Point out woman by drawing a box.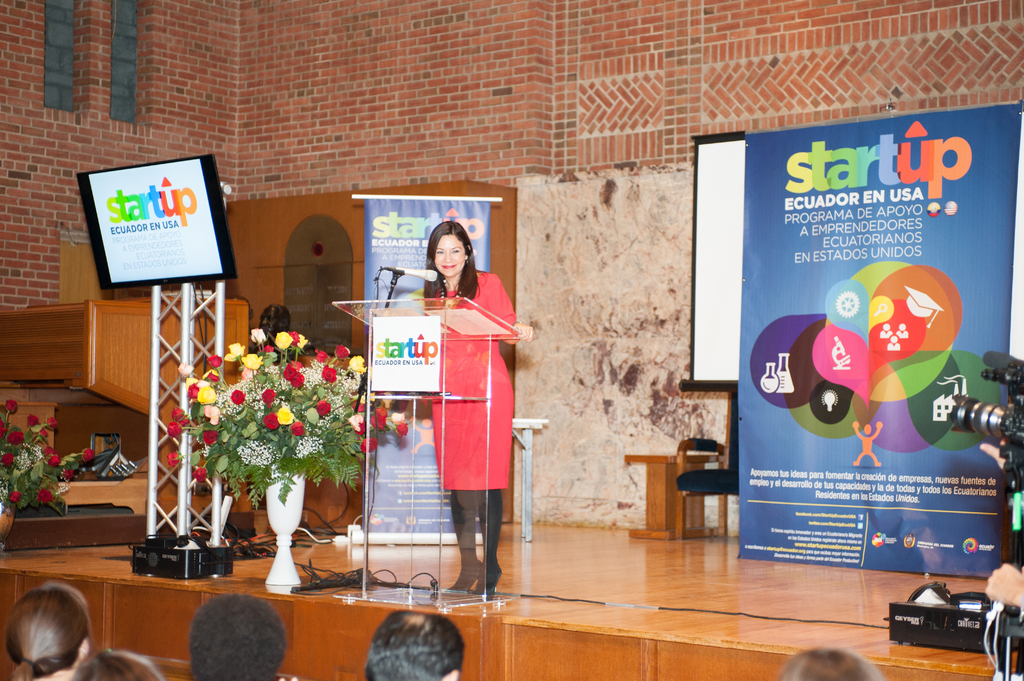
<bbox>409, 219, 532, 596</bbox>.
